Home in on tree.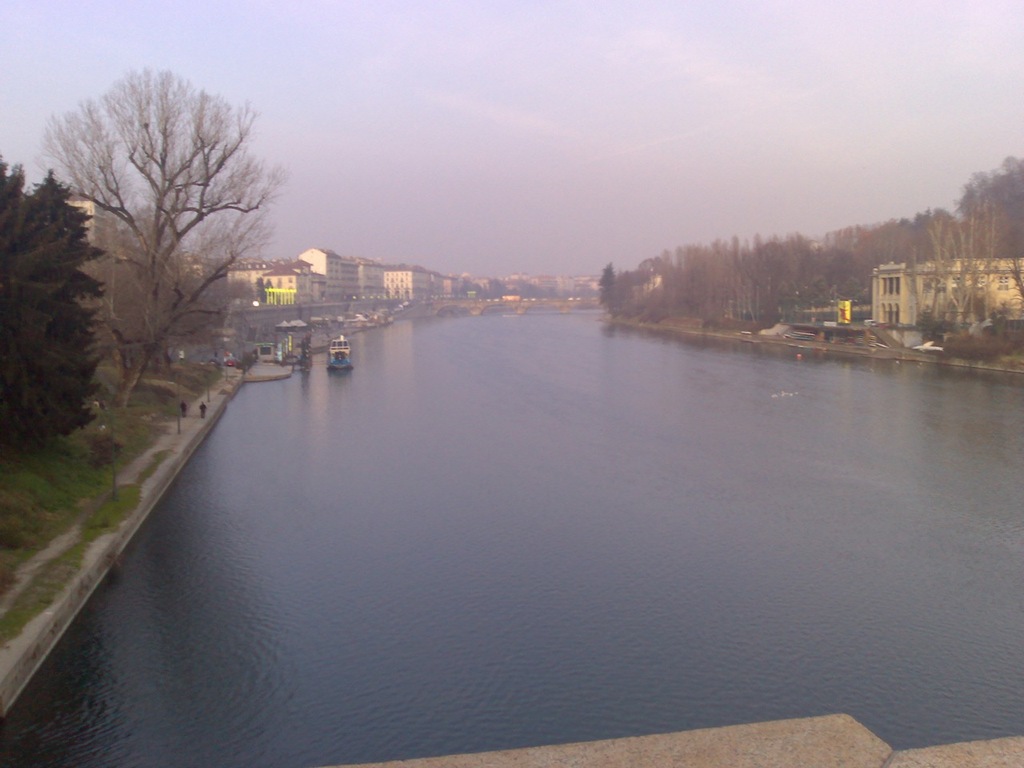
Homed in at bbox=(882, 150, 1023, 262).
